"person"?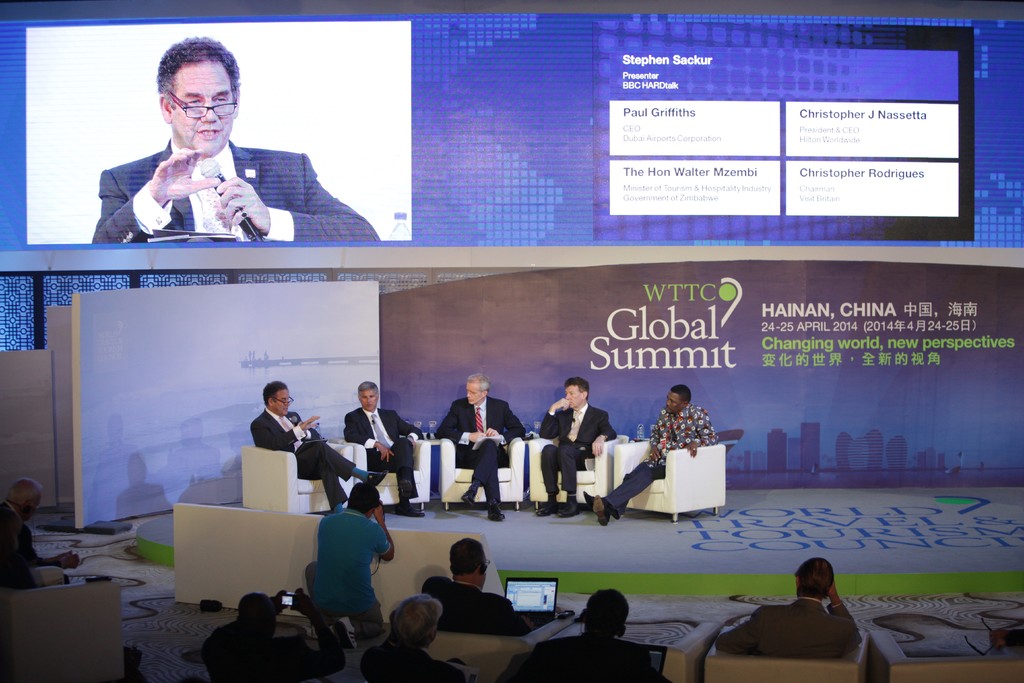
342,387,429,520
